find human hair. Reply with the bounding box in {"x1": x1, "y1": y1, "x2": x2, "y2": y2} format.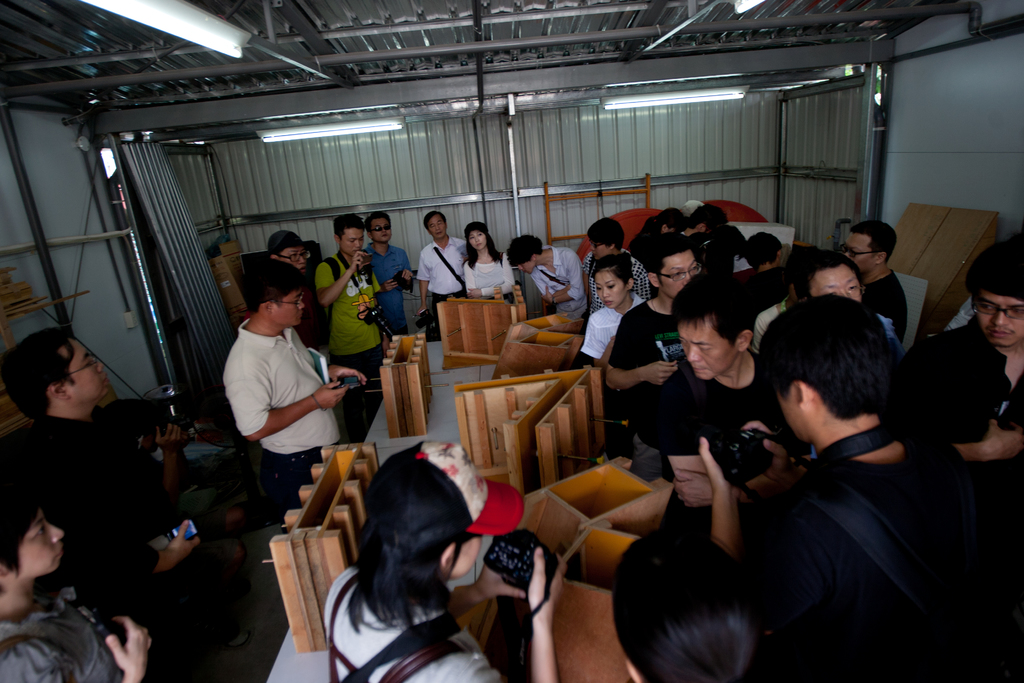
{"x1": 757, "y1": 291, "x2": 890, "y2": 420}.
